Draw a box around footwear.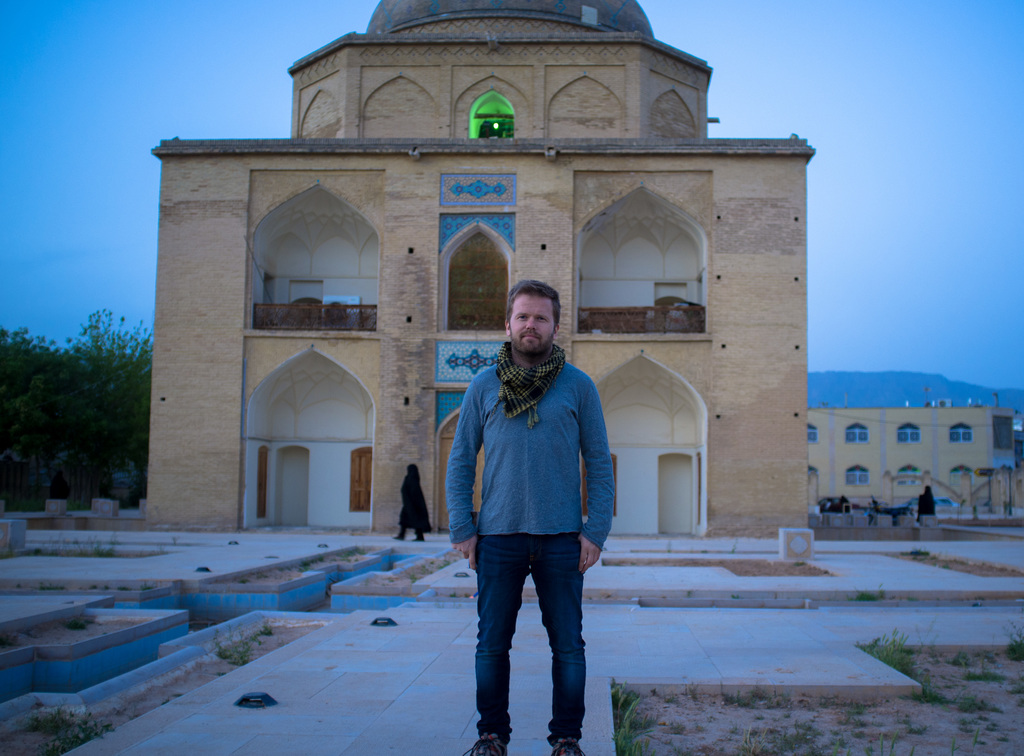
l=465, t=727, r=505, b=755.
